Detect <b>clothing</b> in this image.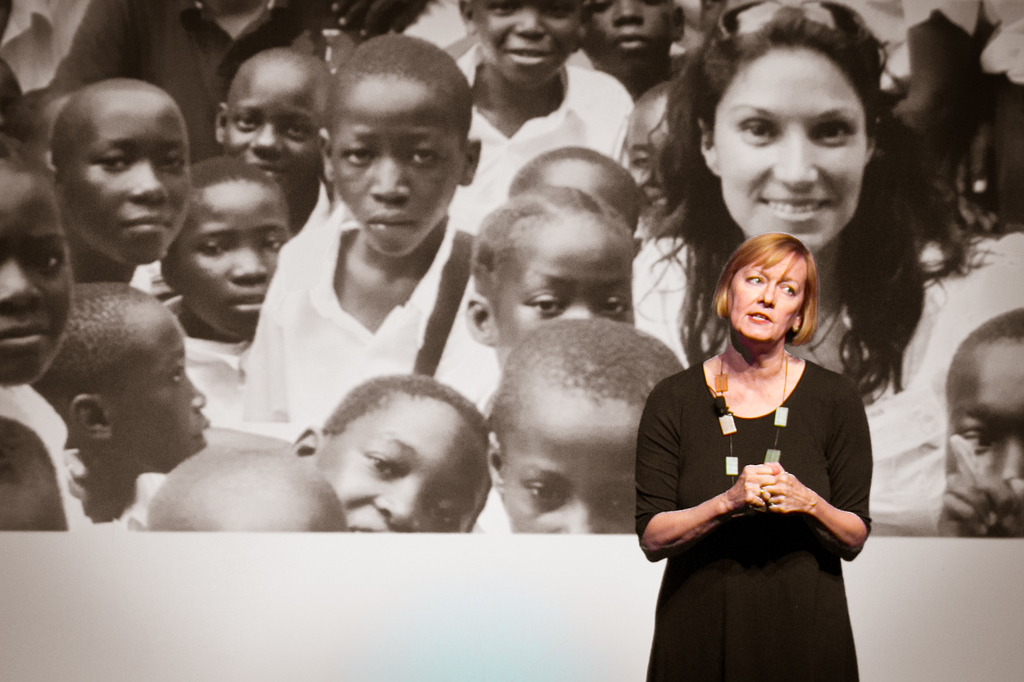
Detection: (235,207,502,438).
